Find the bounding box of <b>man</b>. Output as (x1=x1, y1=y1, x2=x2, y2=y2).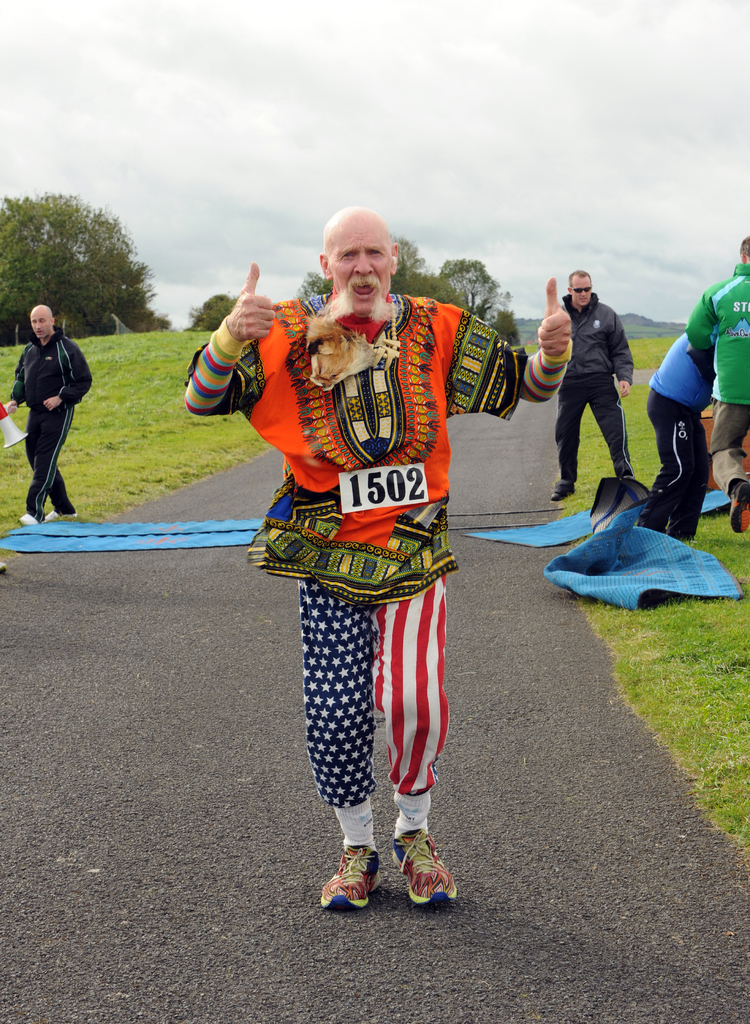
(x1=678, y1=231, x2=749, y2=538).
